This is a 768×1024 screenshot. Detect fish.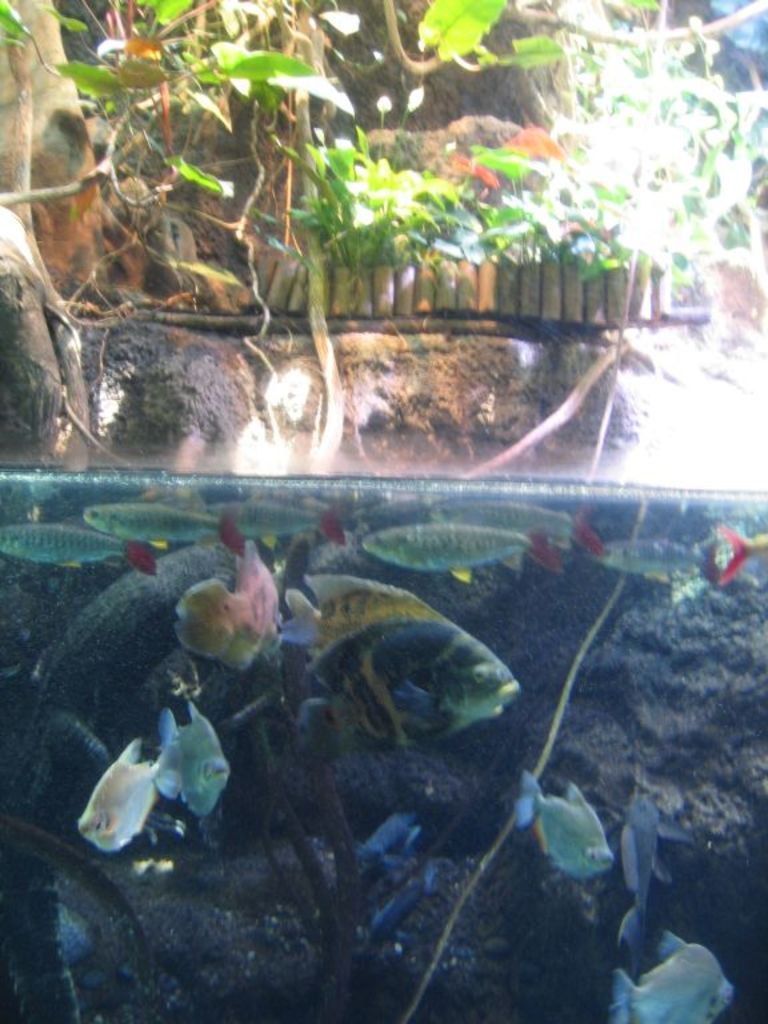
{"x1": 317, "y1": 613, "x2": 540, "y2": 752}.
